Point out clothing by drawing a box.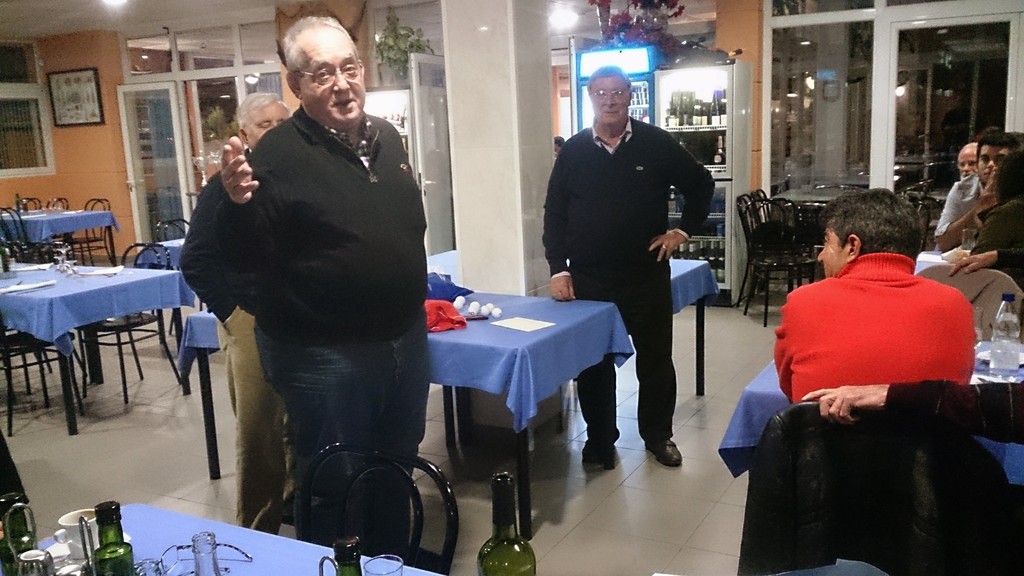
[934, 169, 981, 243].
